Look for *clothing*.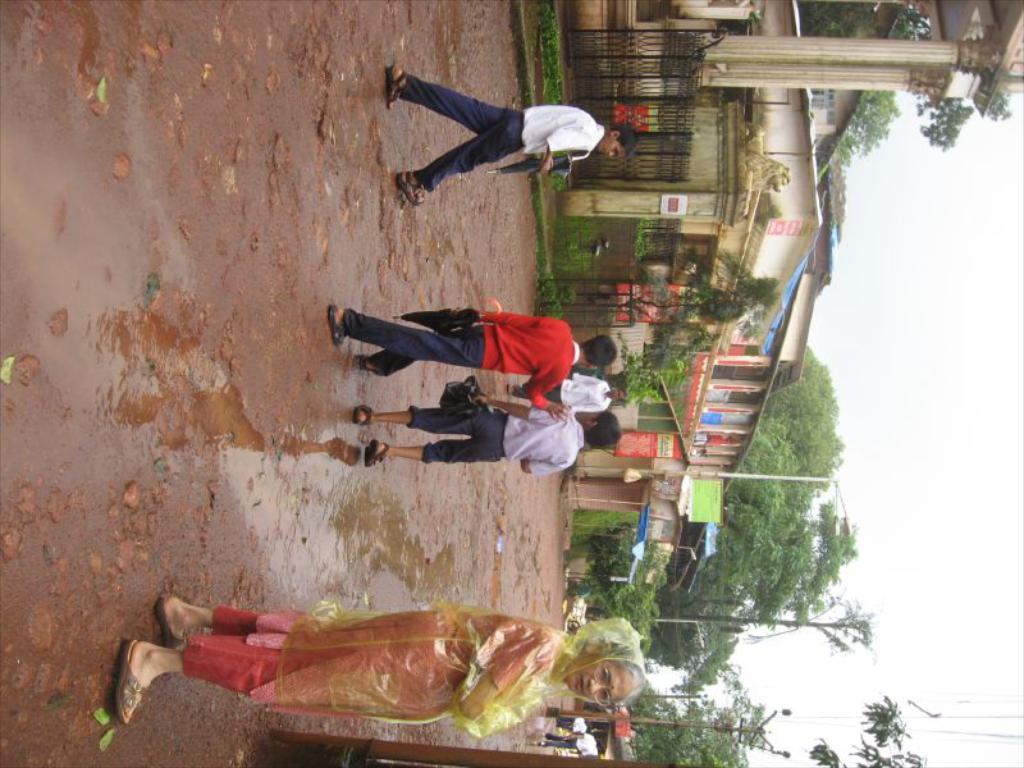
Found: bbox=[397, 68, 608, 200].
